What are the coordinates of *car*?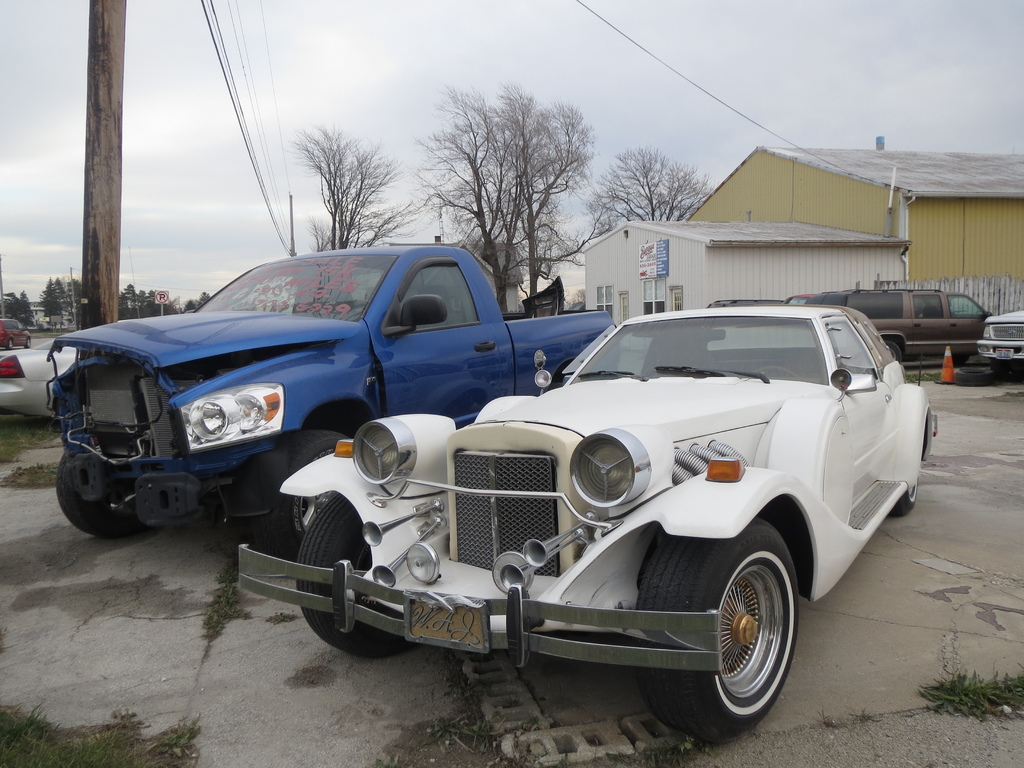
detection(0, 335, 79, 424).
